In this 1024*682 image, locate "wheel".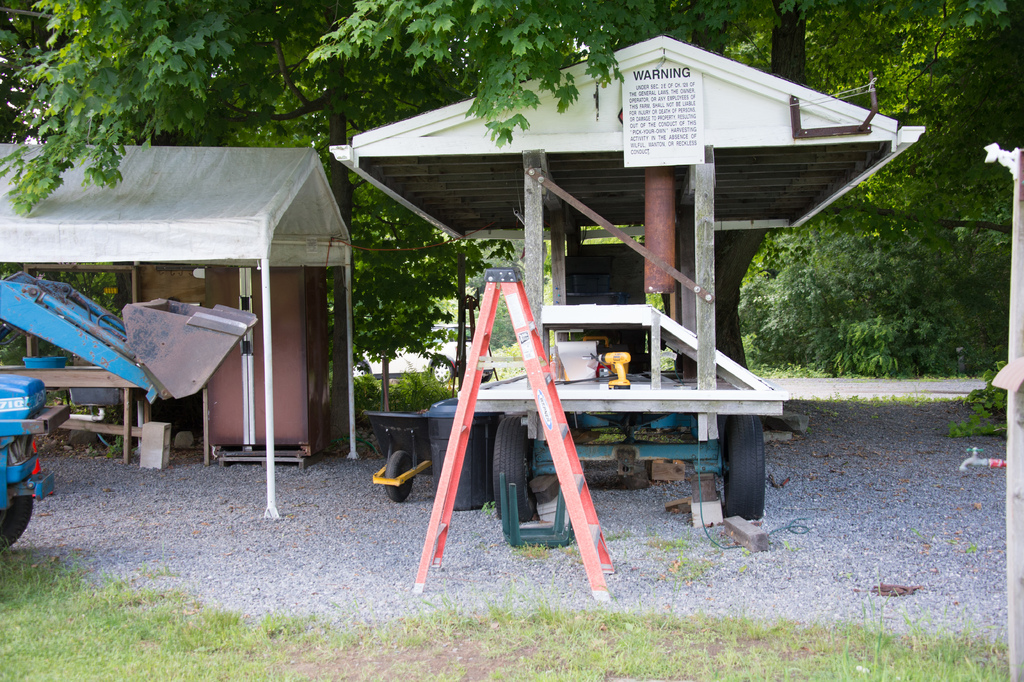
Bounding box: crop(488, 417, 547, 519).
